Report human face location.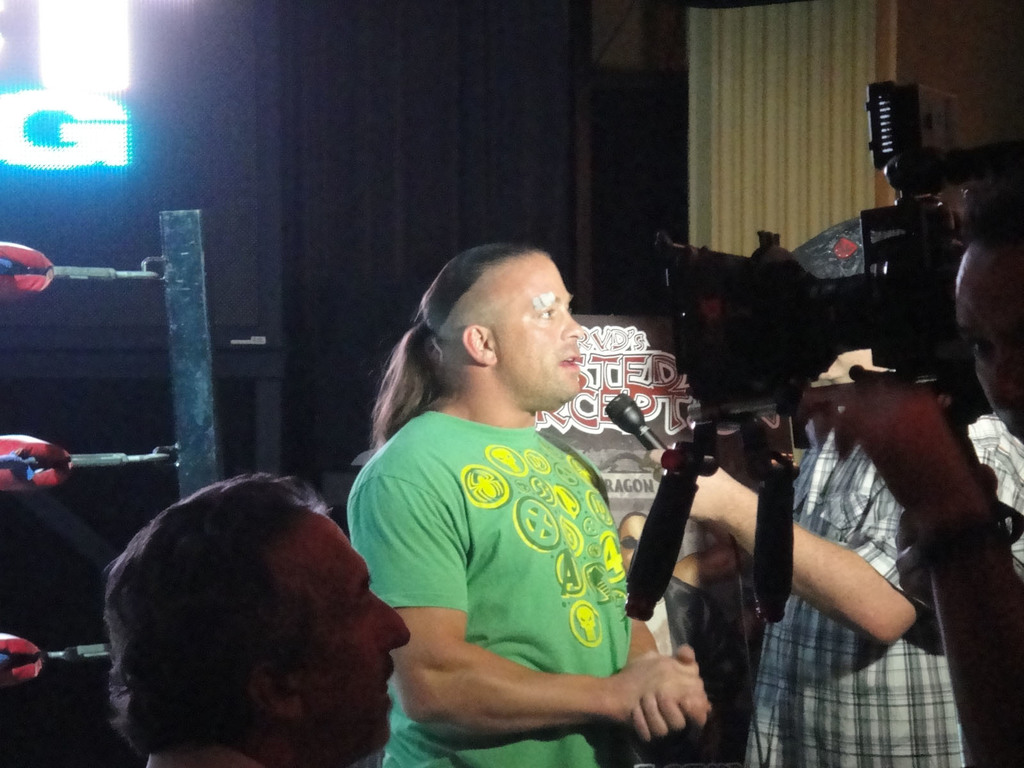
Report: 954,249,1023,444.
